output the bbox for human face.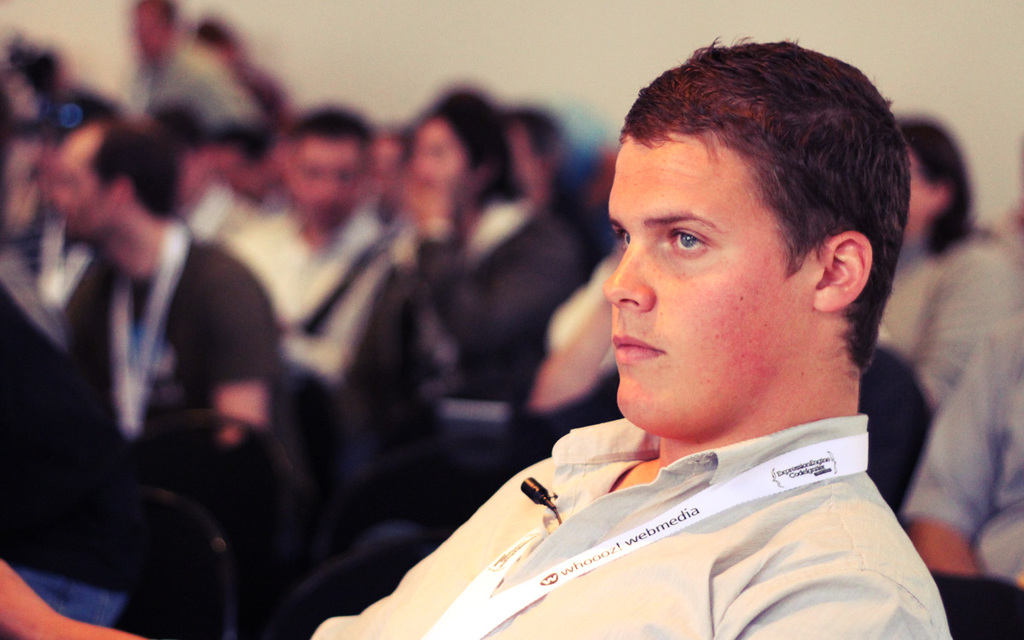
(left=46, top=154, right=111, bottom=243).
